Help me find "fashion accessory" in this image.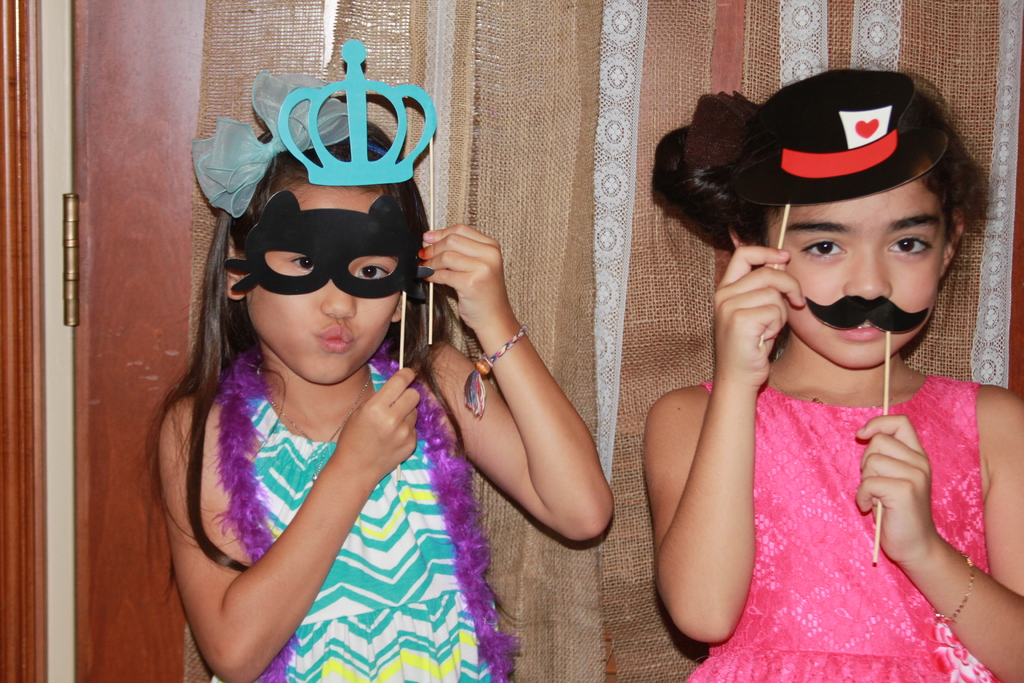
Found it: 769/358/915/407.
